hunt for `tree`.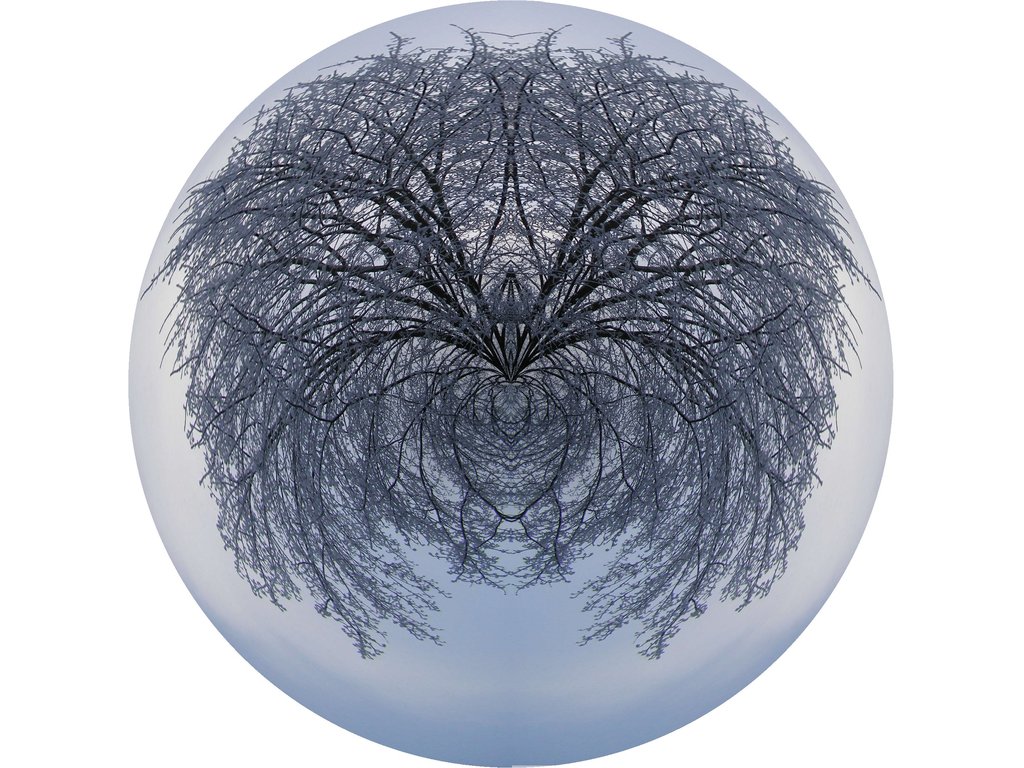
Hunted down at bbox(136, 24, 880, 661).
